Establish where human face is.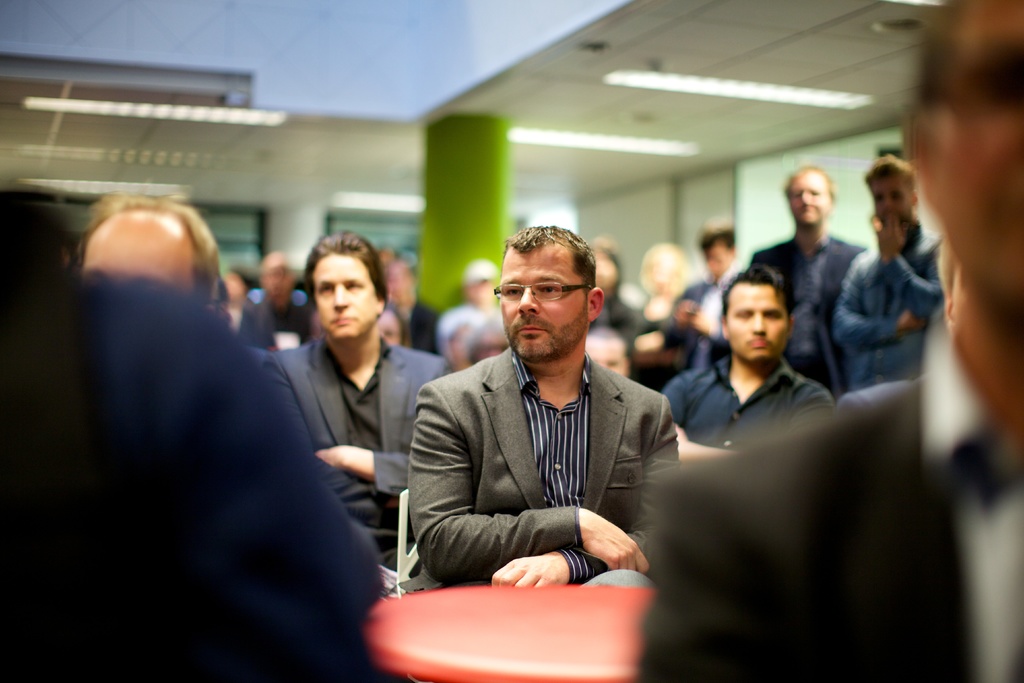
Established at left=501, top=255, right=586, bottom=359.
